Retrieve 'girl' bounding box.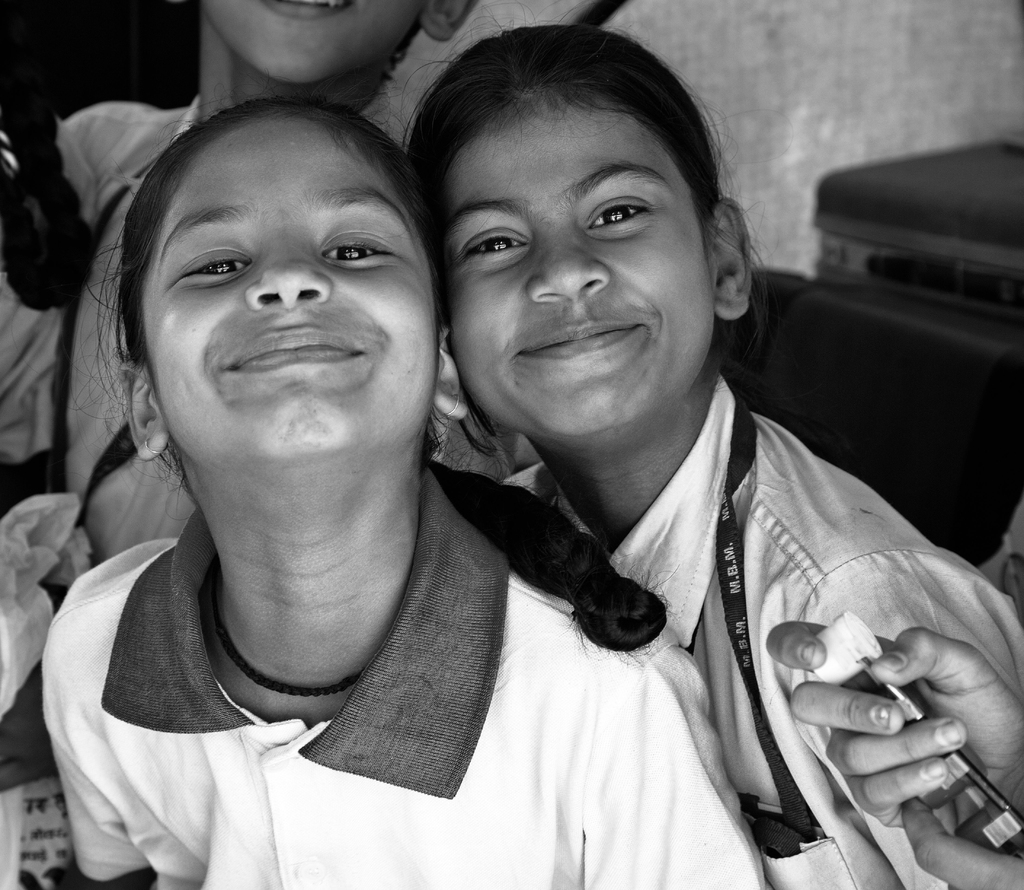
Bounding box: region(41, 91, 765, 889).
